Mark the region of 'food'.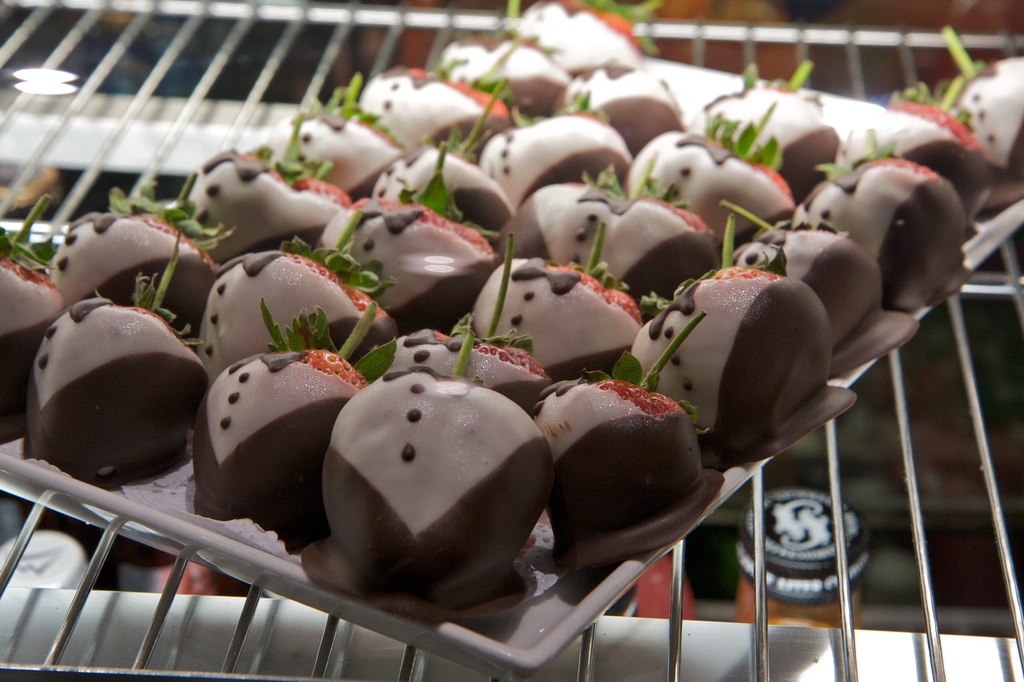
Region: [left=365, top=329, right=551, bottom=414].
